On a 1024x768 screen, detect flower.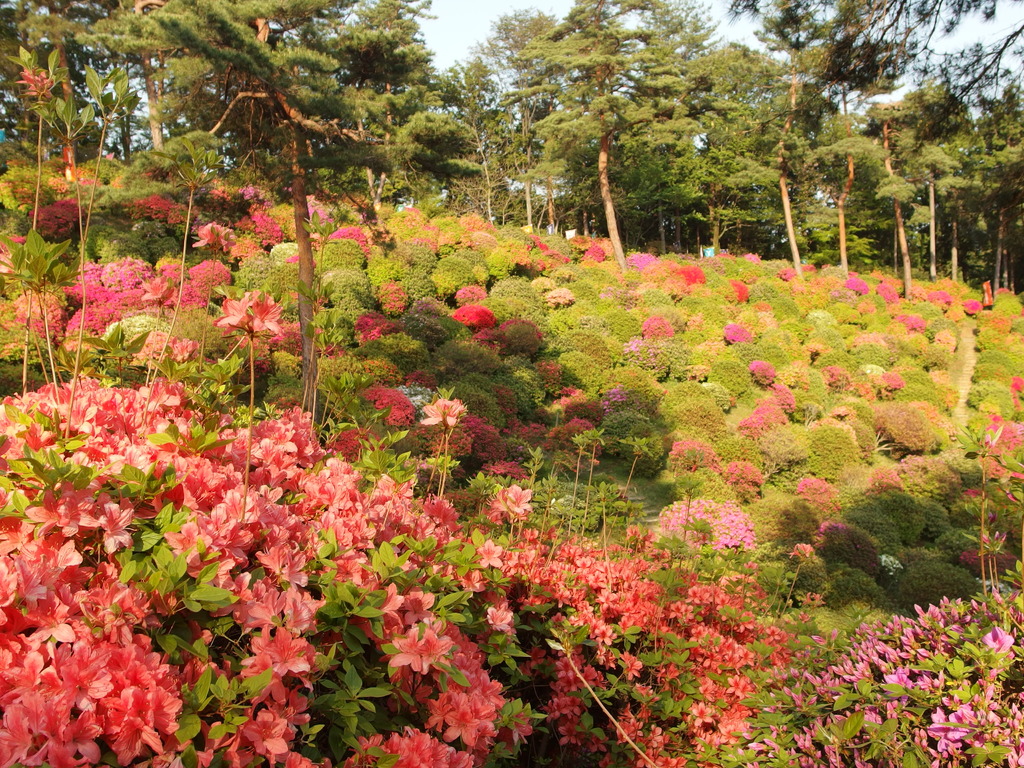
<region>352, 311, 406, 341</region>.
